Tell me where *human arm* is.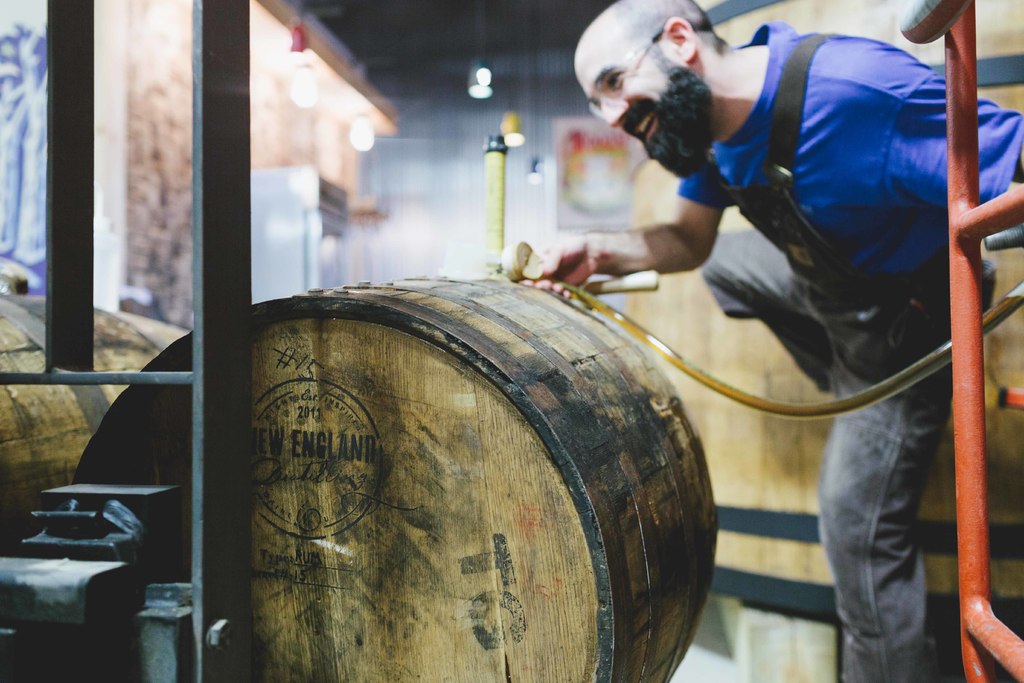
*human arm* is at l=568, t=163, r=770, b=286.
